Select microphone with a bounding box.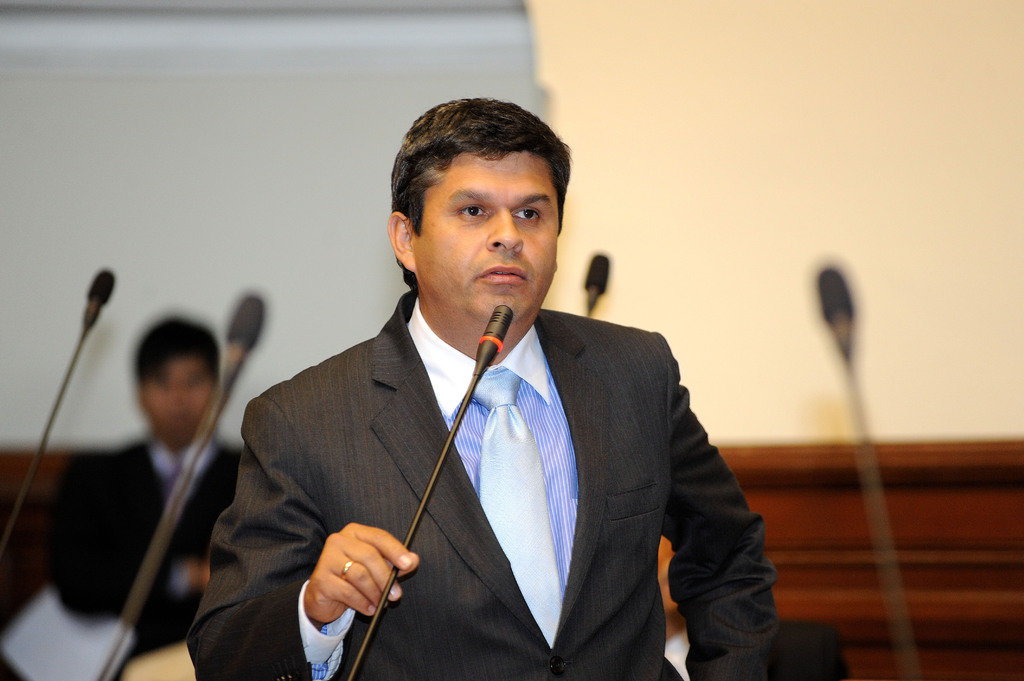
pyautogui.locateOnScreen(340, 303, 516, 680).
